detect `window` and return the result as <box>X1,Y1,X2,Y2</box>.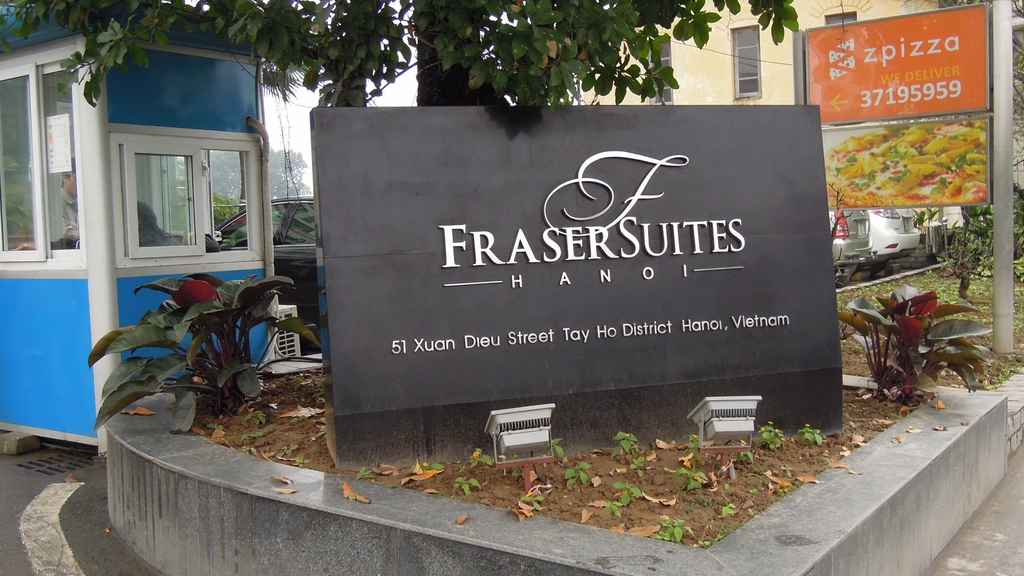
<box>730,20,762,101</box>.
